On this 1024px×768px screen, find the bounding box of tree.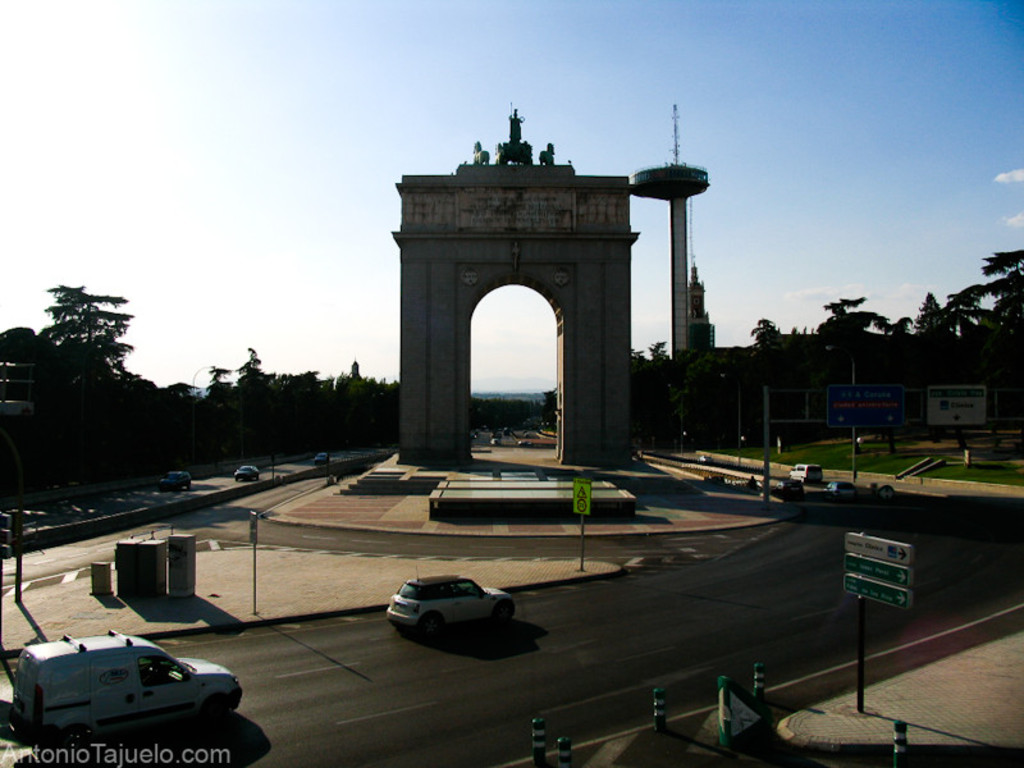
Bounding box: 653/339/666/356.
